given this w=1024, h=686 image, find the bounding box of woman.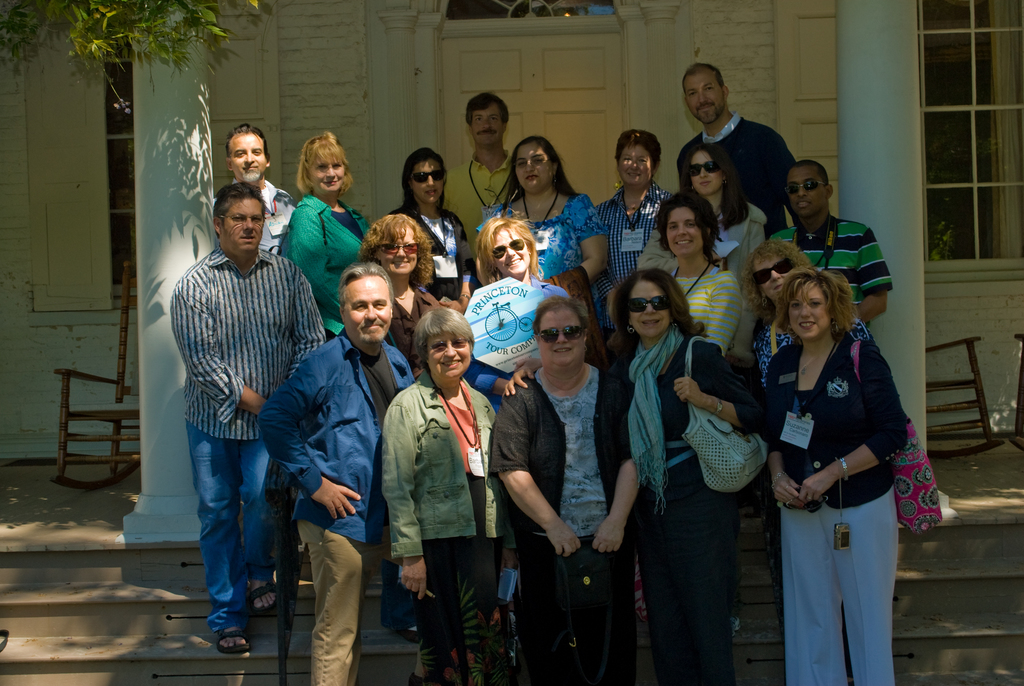
detection(496, 267, 763, 685).
